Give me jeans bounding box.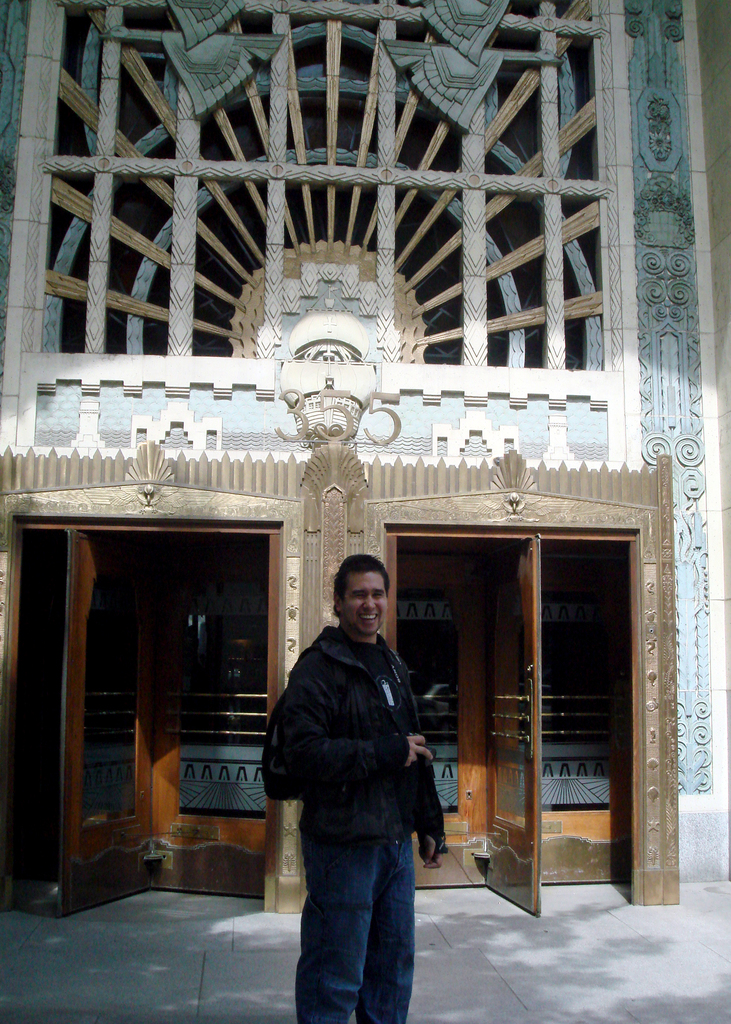
281, 749, 443, 1023.
